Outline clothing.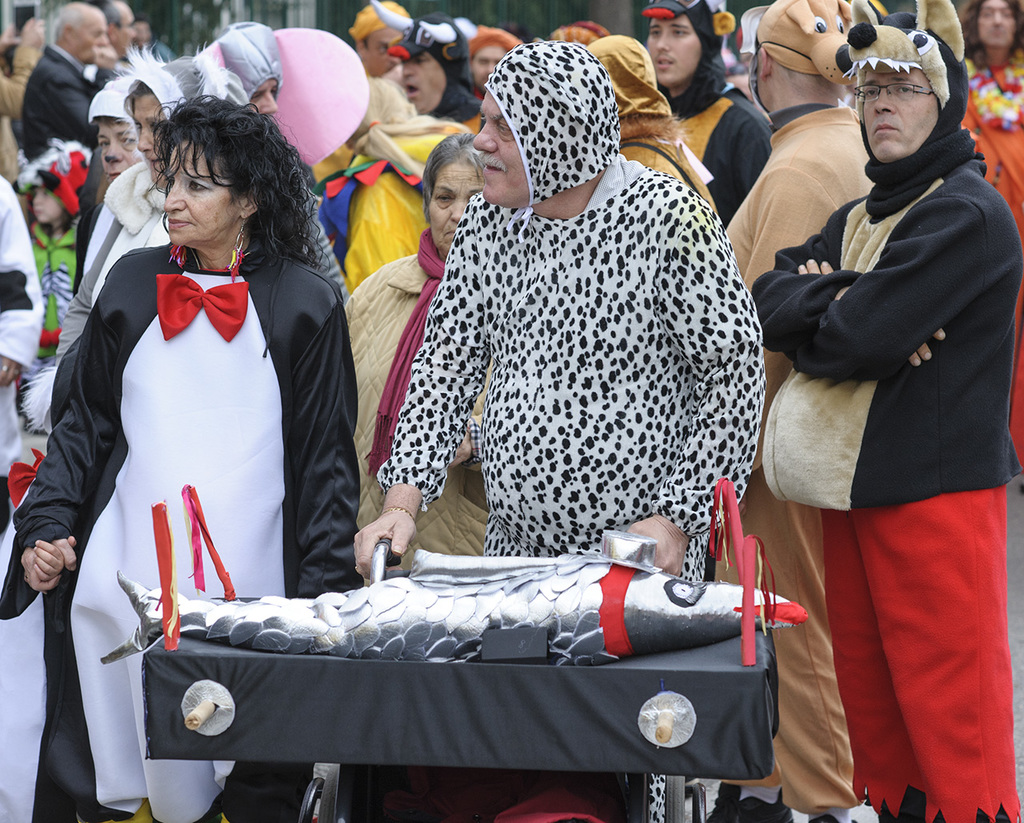
Outline: 135 40 190 64.
